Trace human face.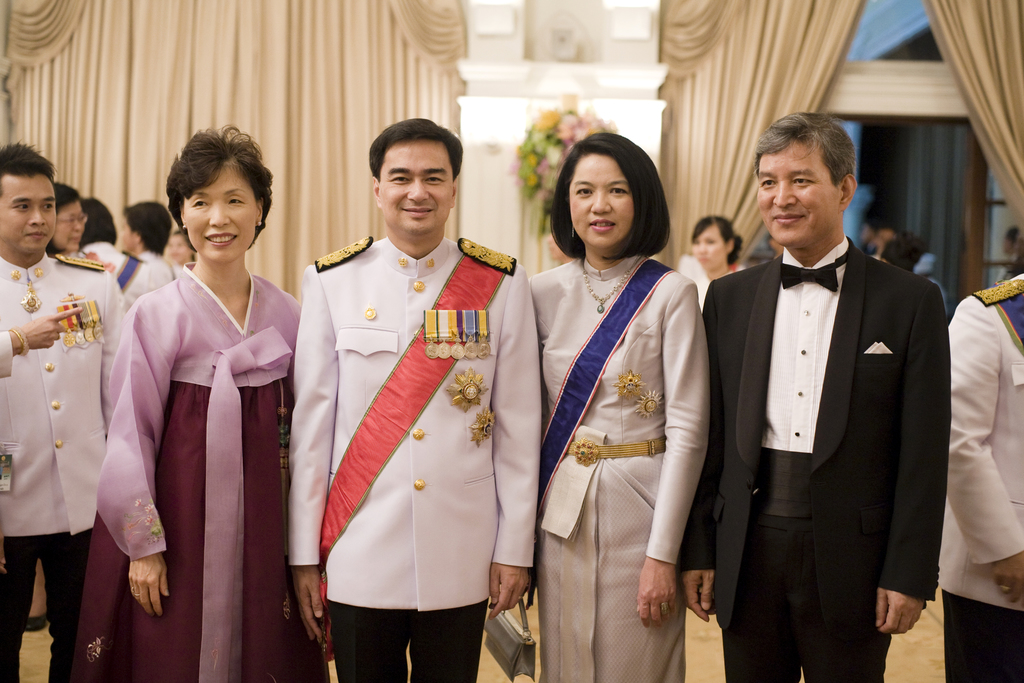
Traced to BBox(569, 151, 635, 243).
